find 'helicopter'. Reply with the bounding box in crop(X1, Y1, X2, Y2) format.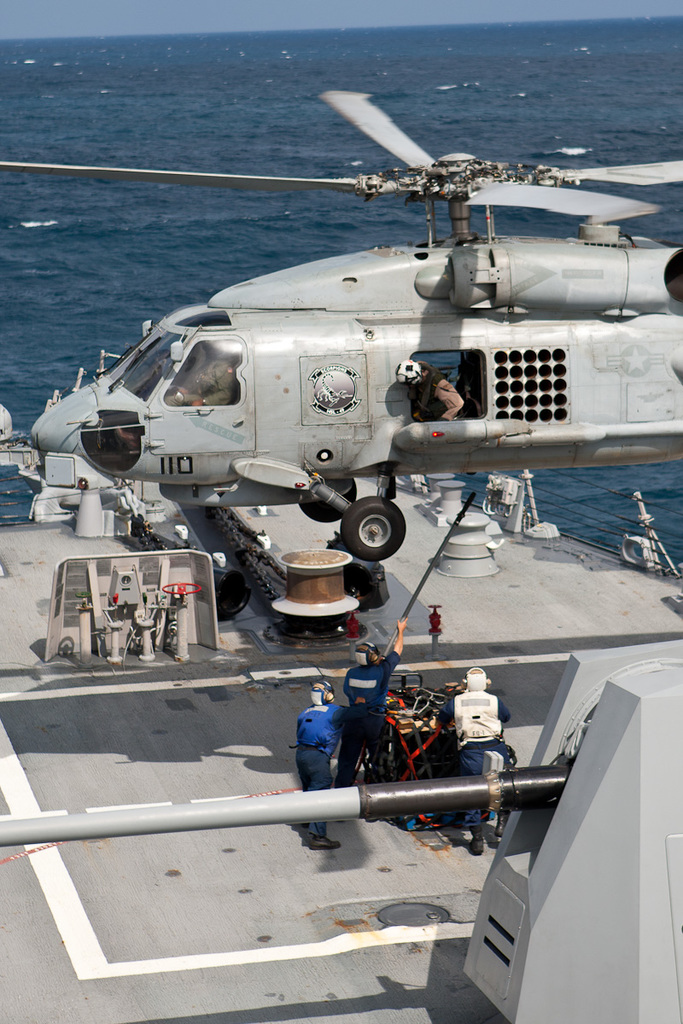
crop(4, 90, 682, 533).
